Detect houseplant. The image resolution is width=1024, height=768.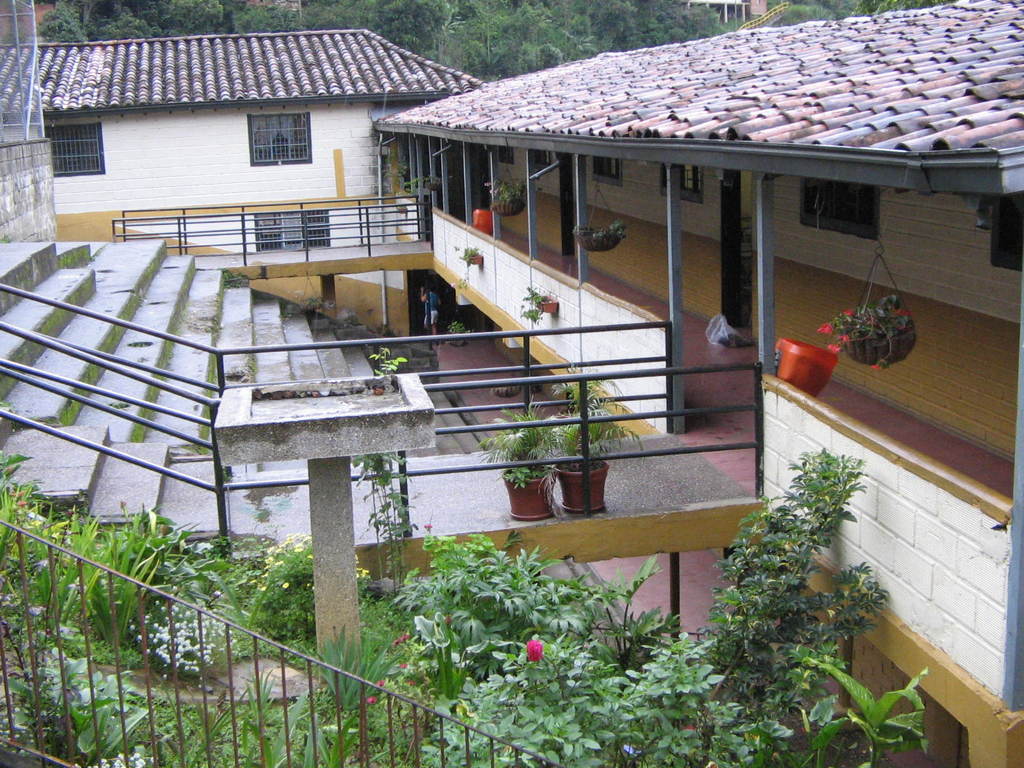
(445,244,484,294).
